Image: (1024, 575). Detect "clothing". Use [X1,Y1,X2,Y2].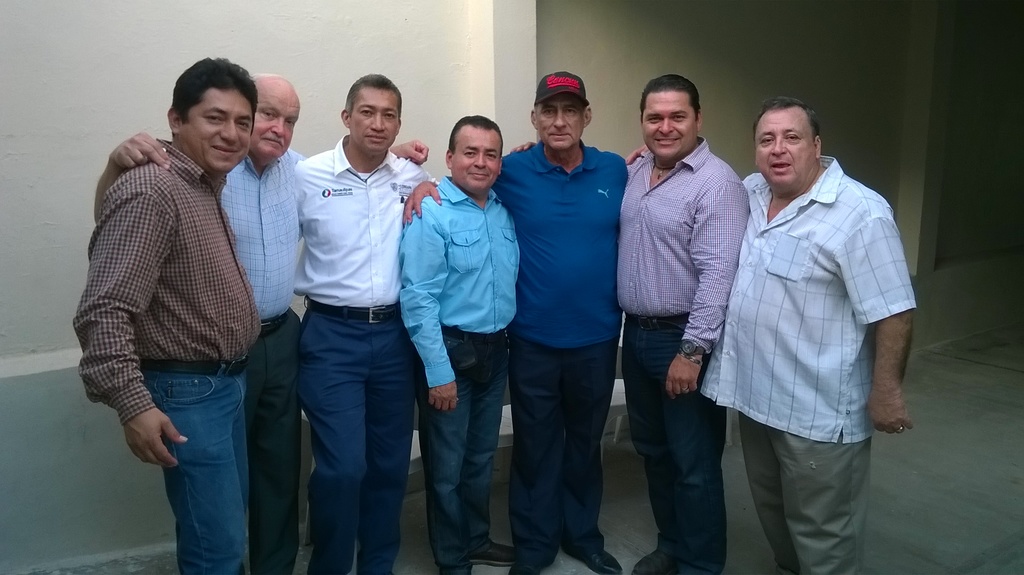
[220,147,309,574].
